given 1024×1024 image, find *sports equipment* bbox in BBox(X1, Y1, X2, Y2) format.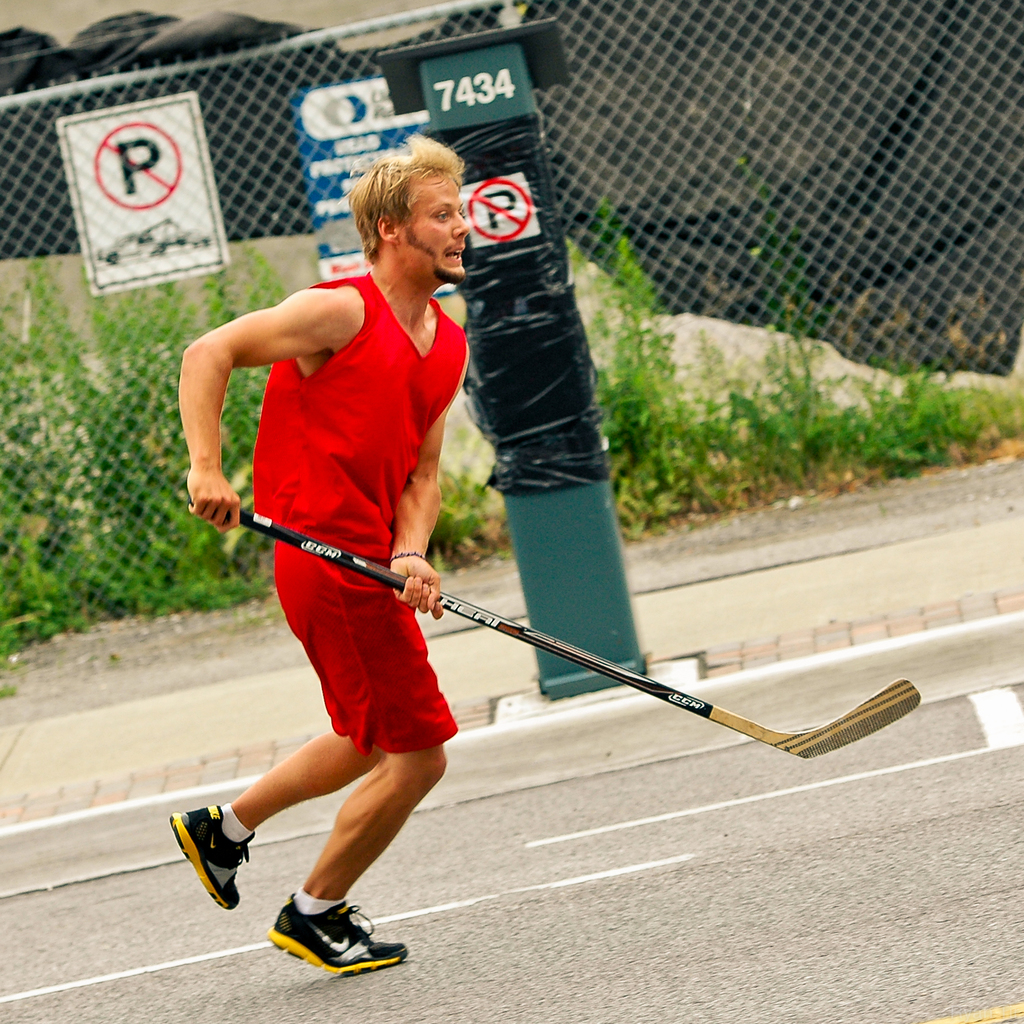
BBox(168, 799, 257, 913).
